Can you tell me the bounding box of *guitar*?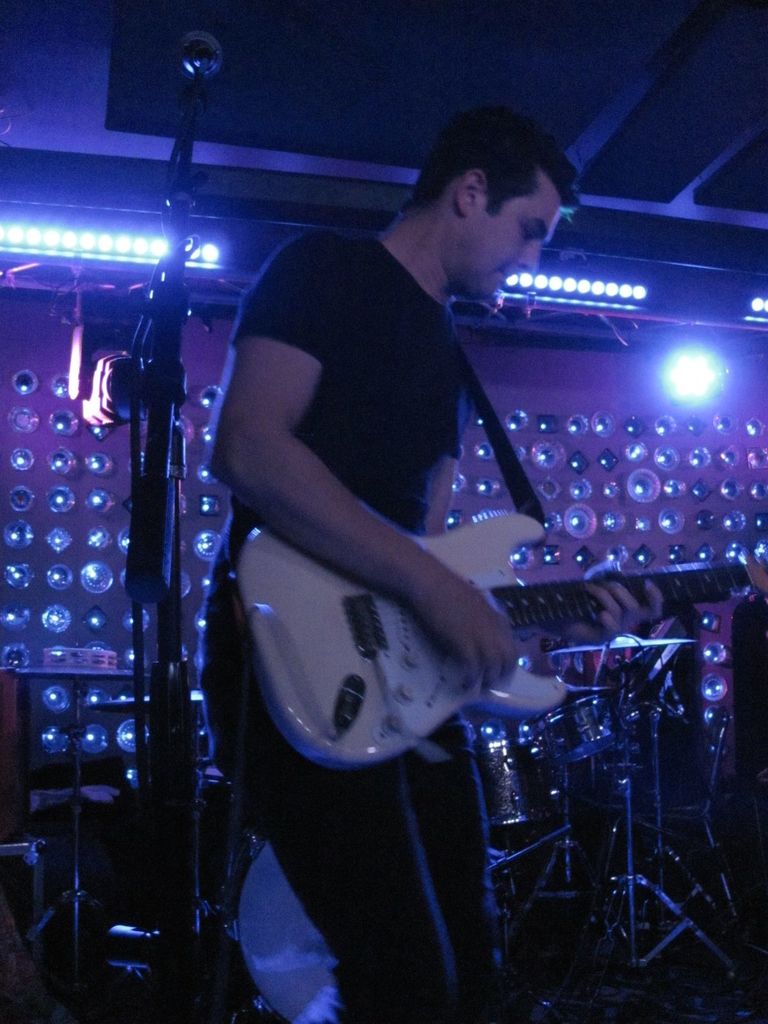
(left=232, top=554, right=766, bottom=758).
